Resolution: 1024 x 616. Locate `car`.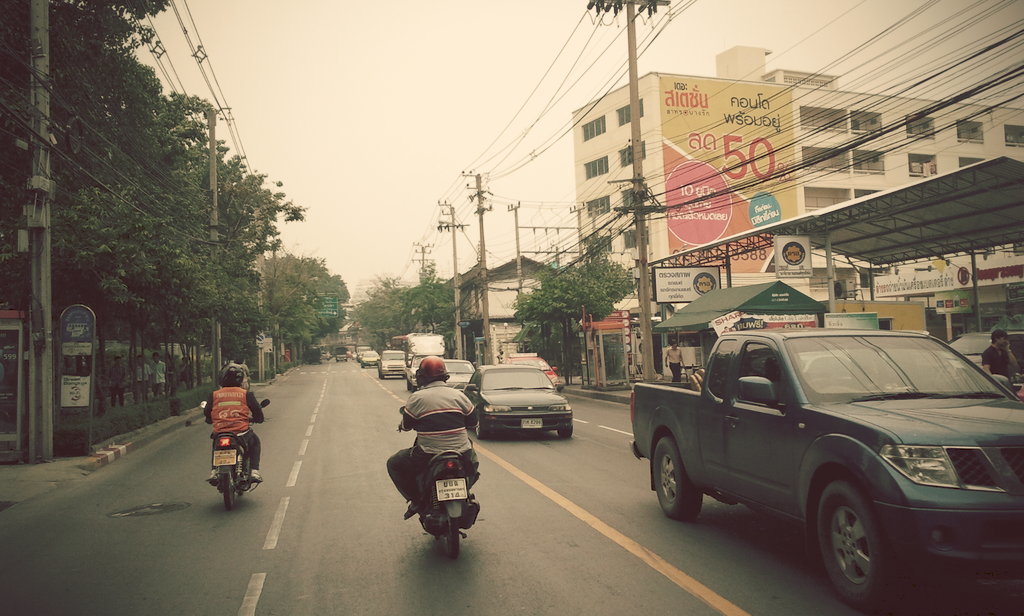
(410,355,476,388).
